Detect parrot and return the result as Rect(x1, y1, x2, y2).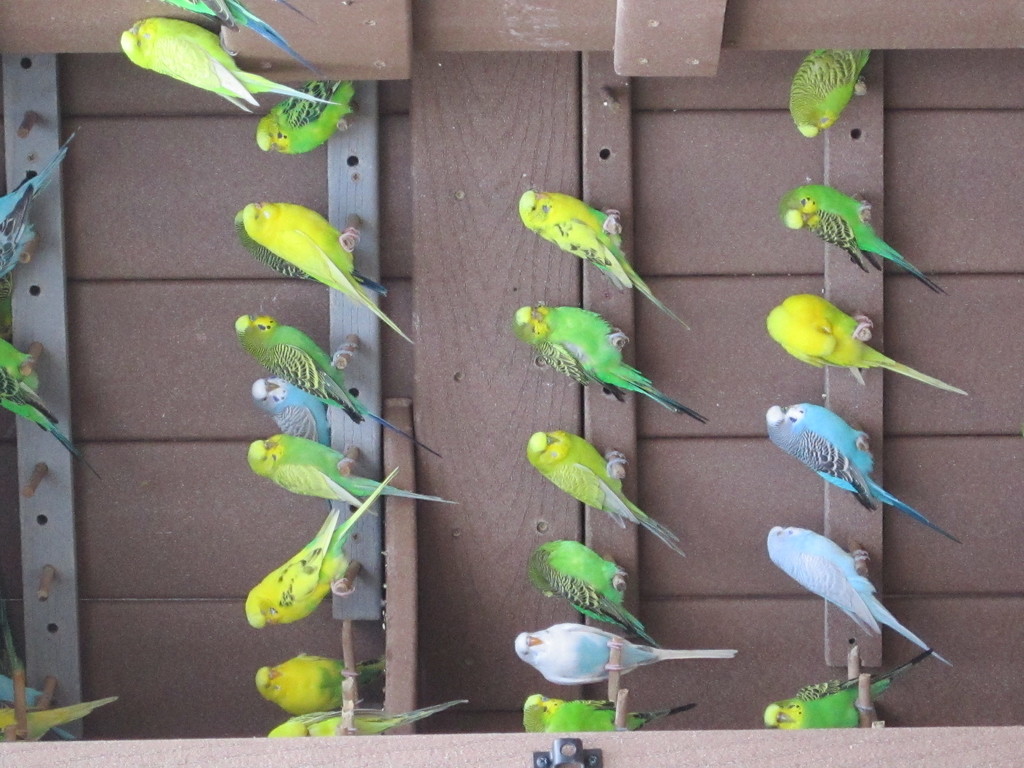
Rect(171, 0, 311, 67).
